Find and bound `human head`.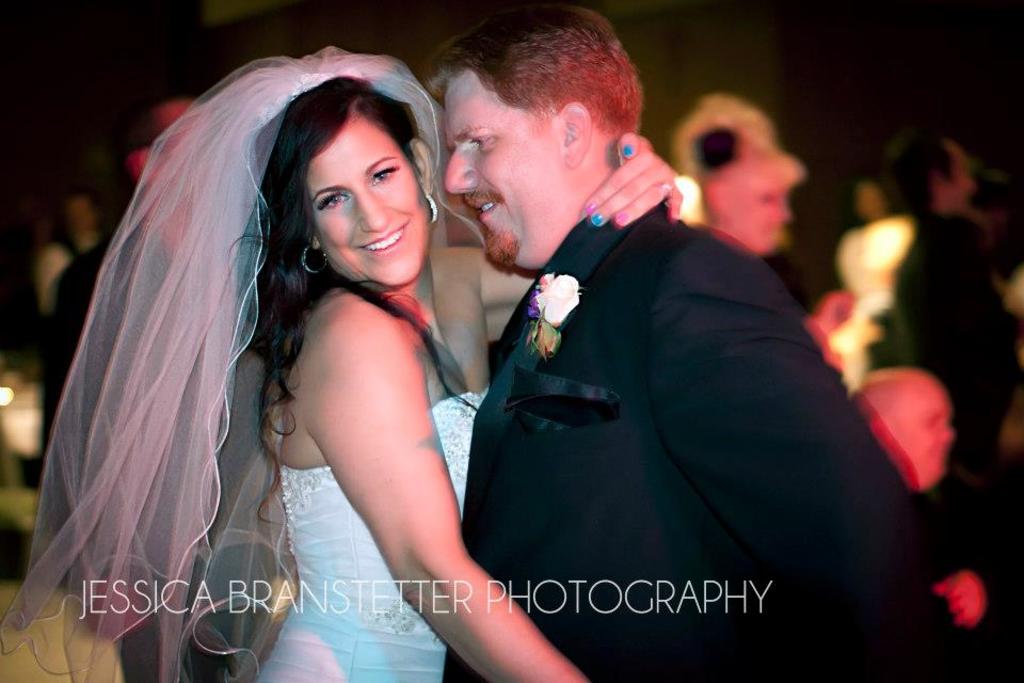
Bound: bbox=[417, 16, 665, 242].
